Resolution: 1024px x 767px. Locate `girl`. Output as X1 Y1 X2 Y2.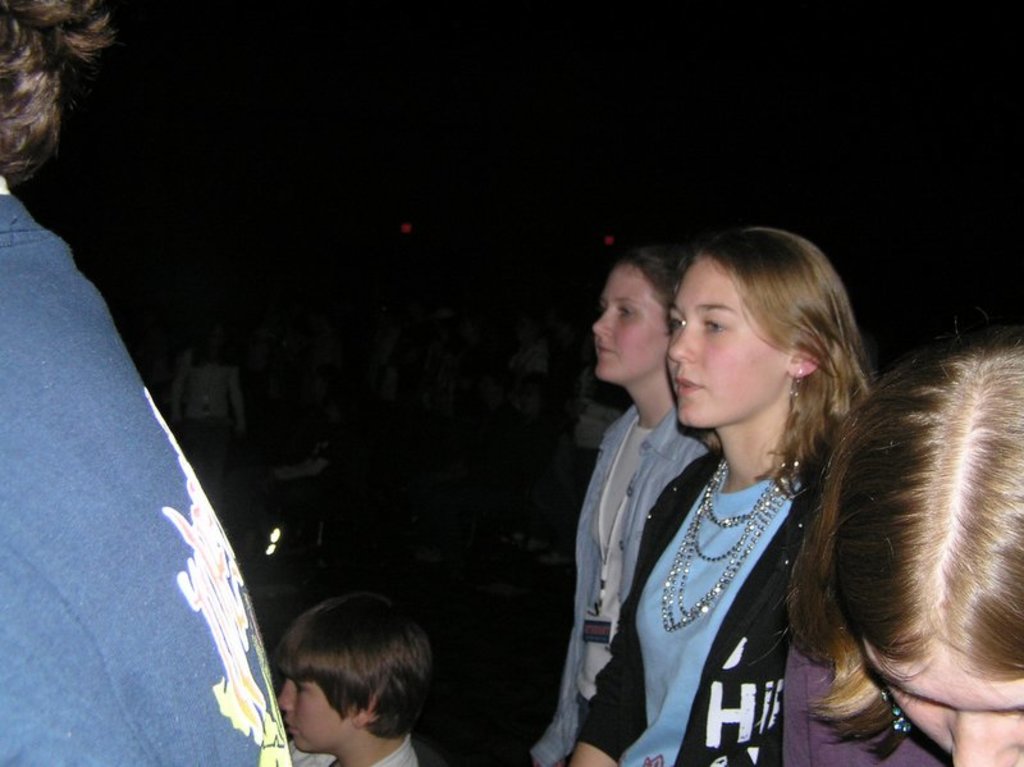
559 229 883 766.
